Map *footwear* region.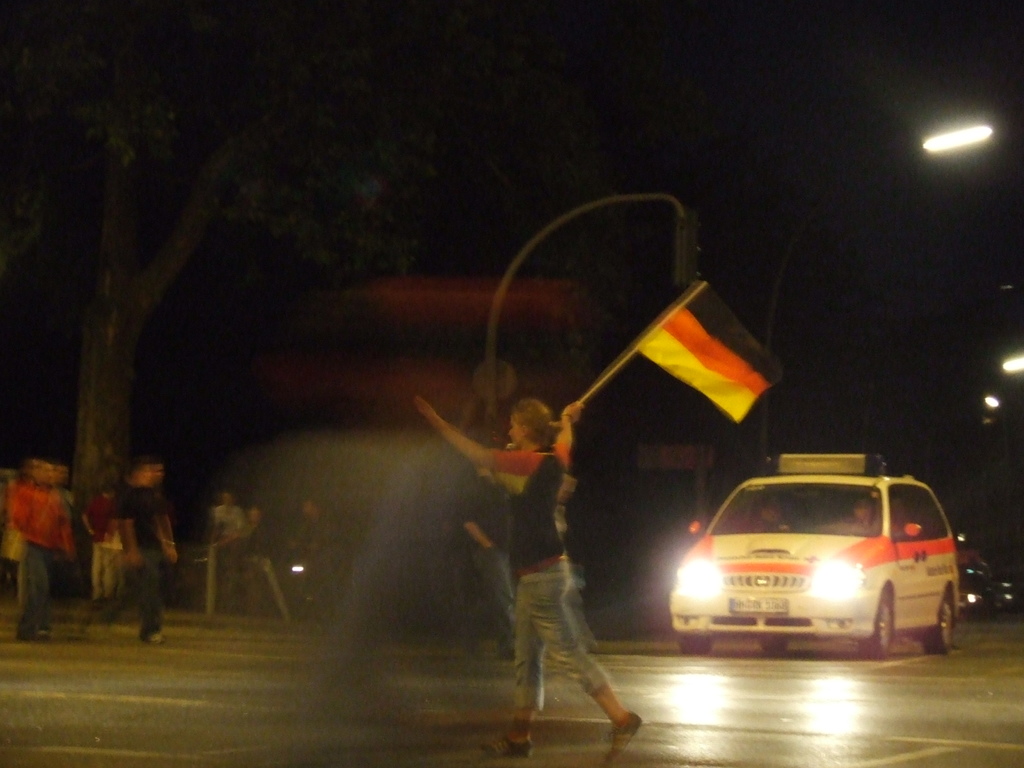
Mapped to crop(34, 623, 52, 637).
